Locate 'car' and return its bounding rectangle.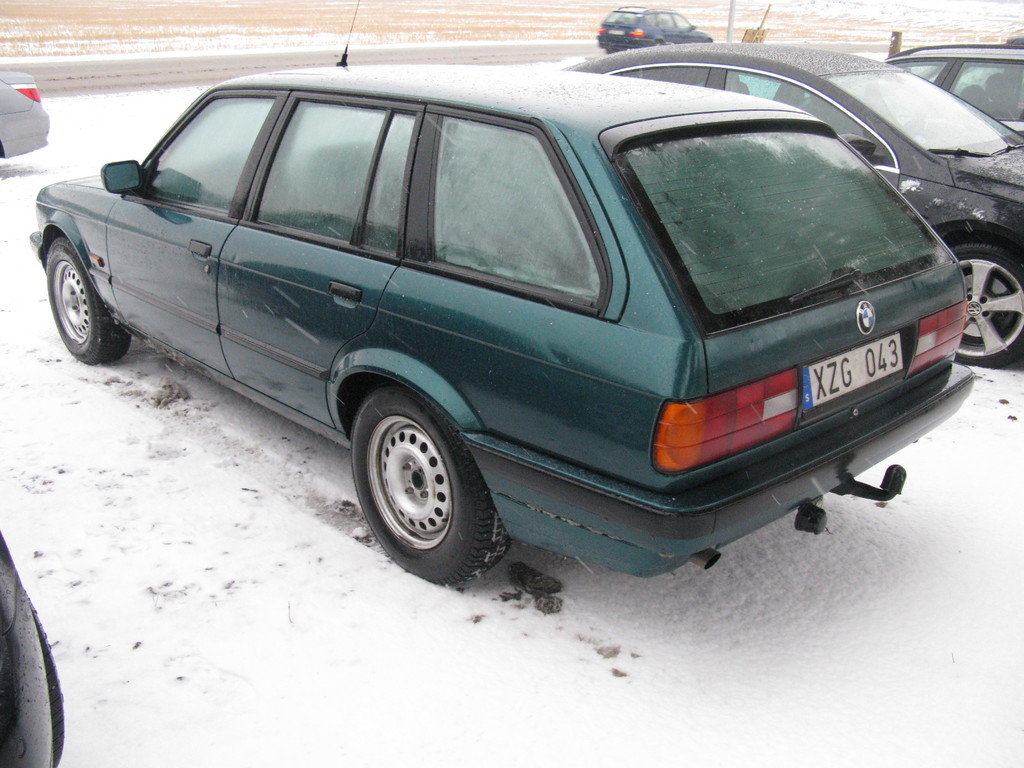
select_region(552, 35, 1023, 368).
